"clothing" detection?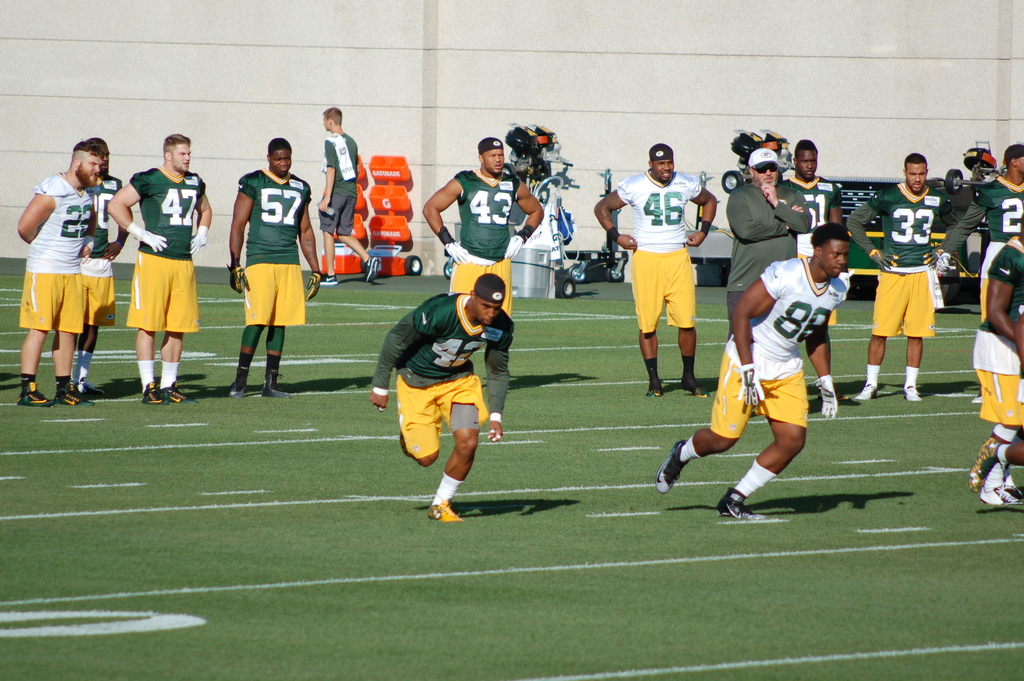
bbox(776, 171, 844, 393)
